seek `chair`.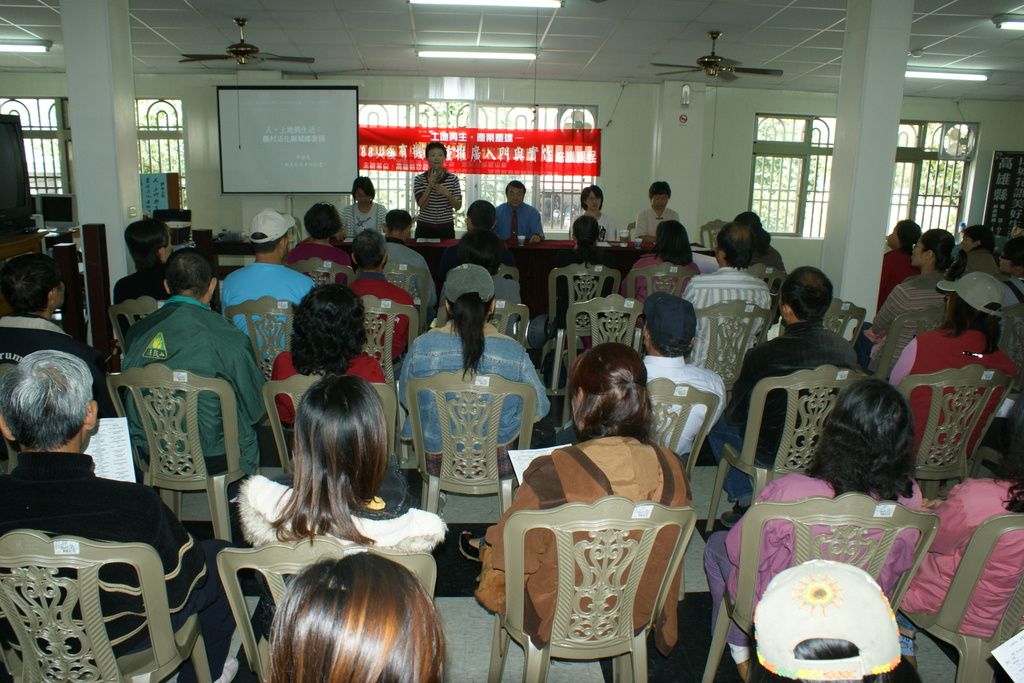
[701, 363, 867, 532].
